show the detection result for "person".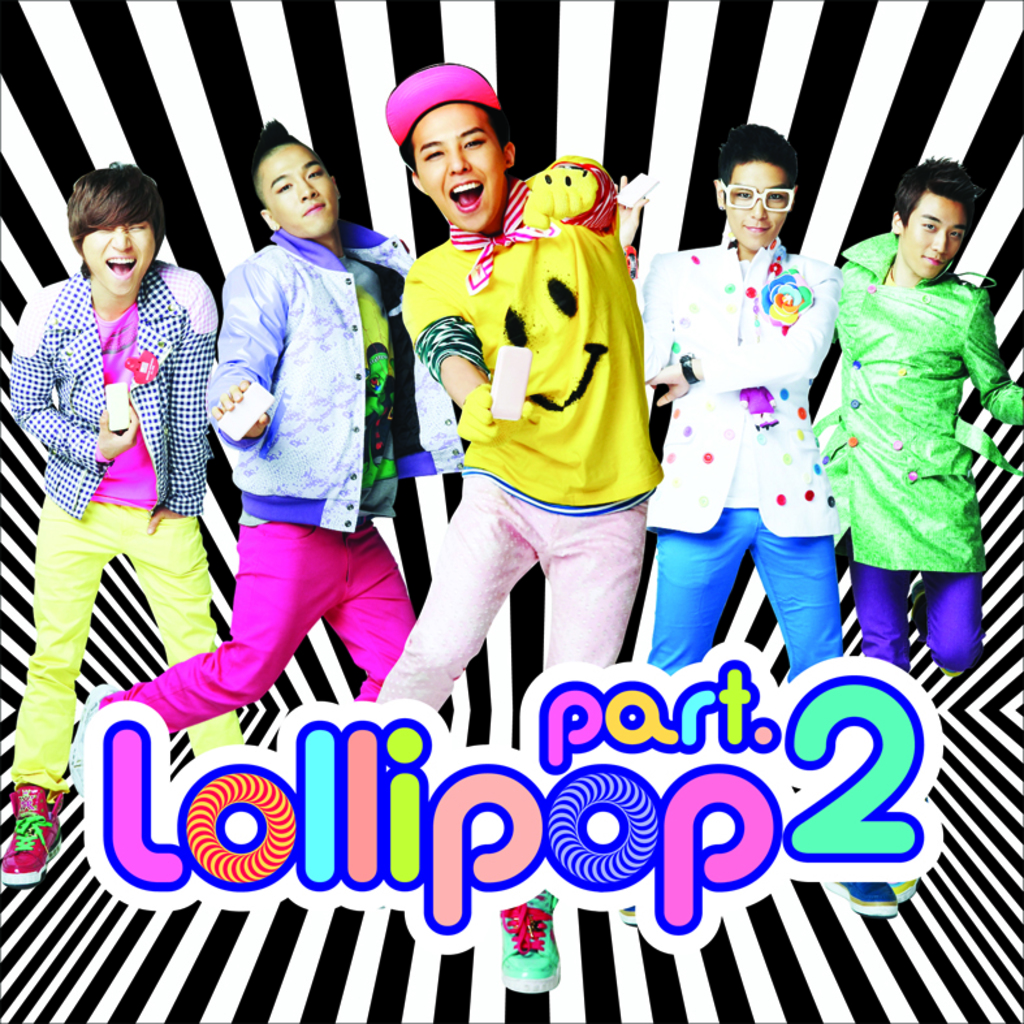
610,121,900,923.
